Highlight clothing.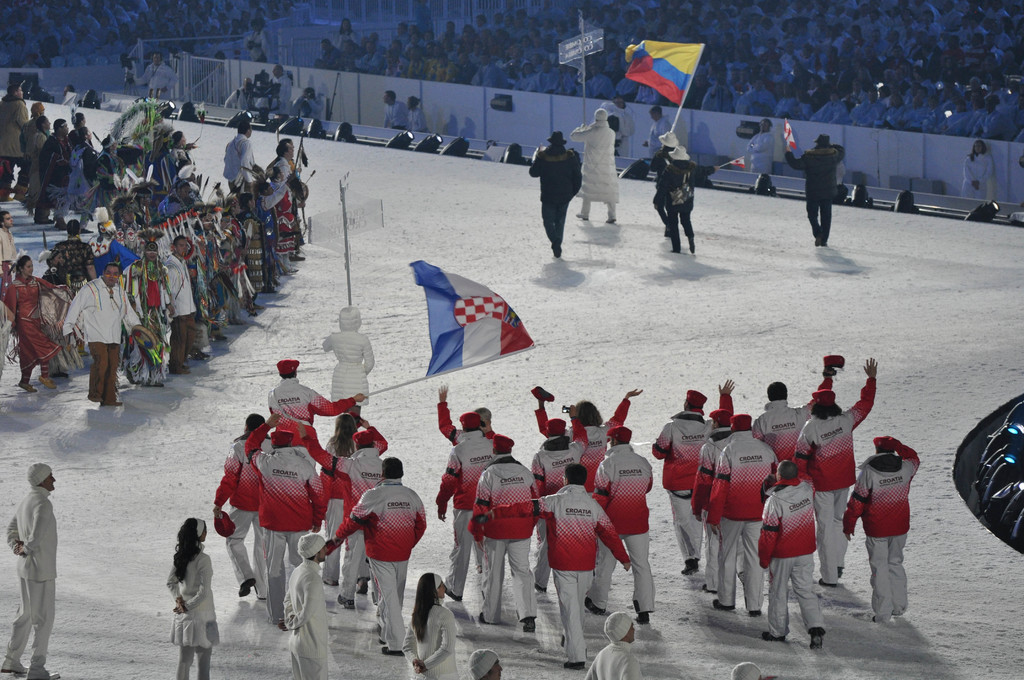
Highlighted region: Rect(572, 127, 613, 211).
